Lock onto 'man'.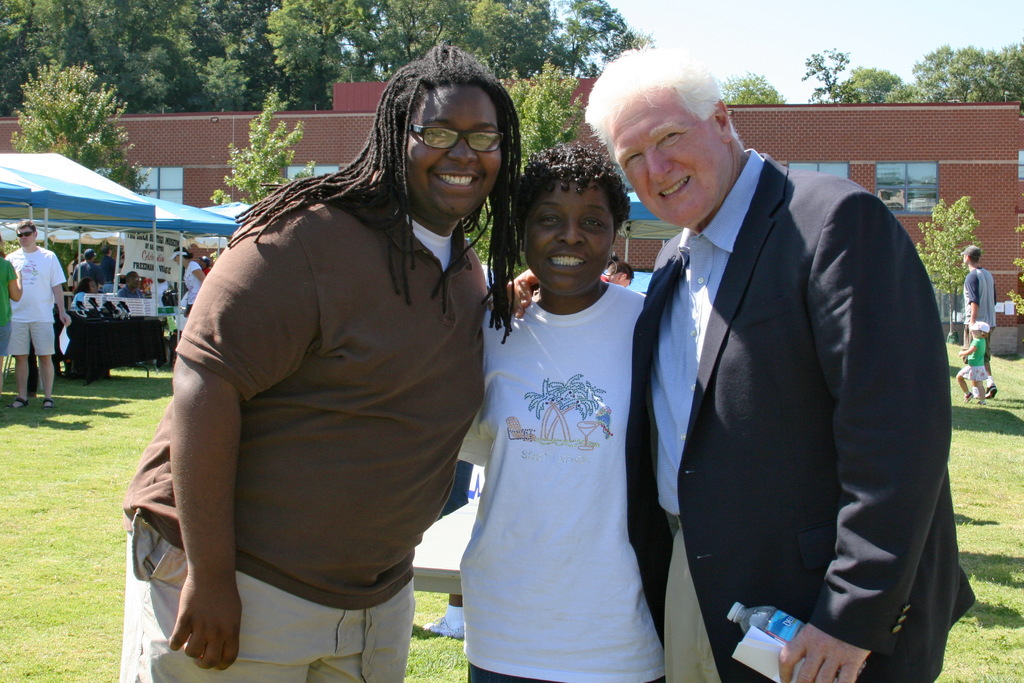
Locked: select_region(121, 41, 520, 682).
